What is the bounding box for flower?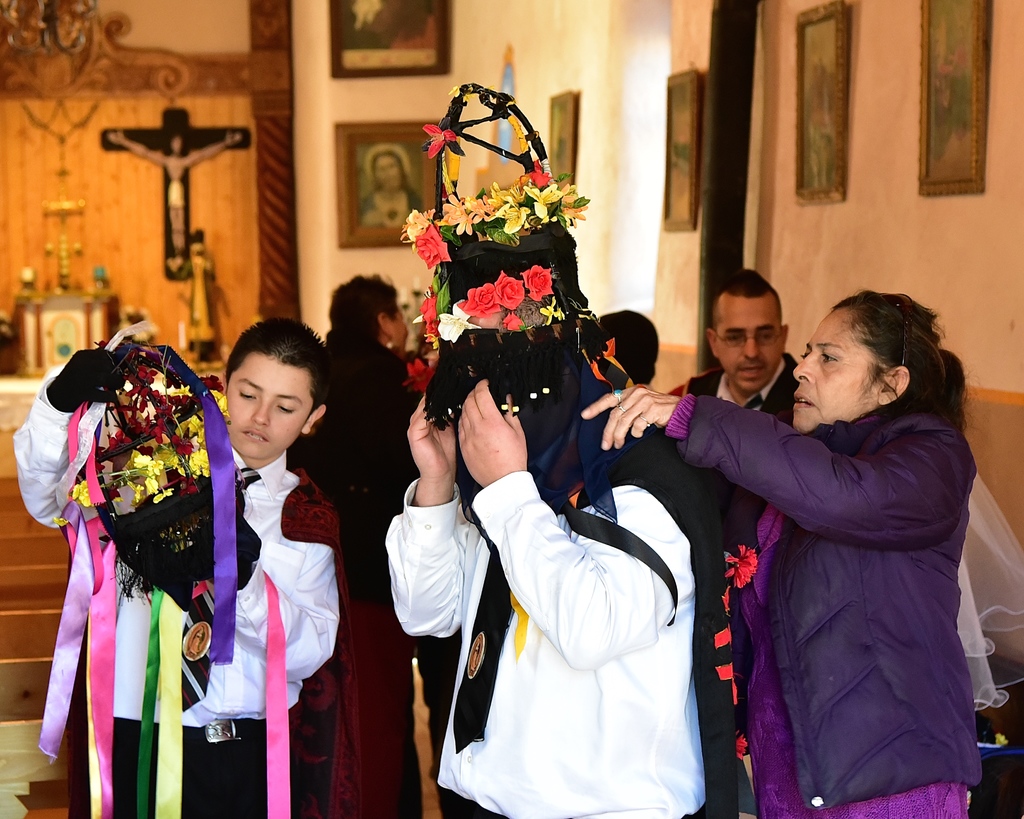
(737, 728, 748, 765).
